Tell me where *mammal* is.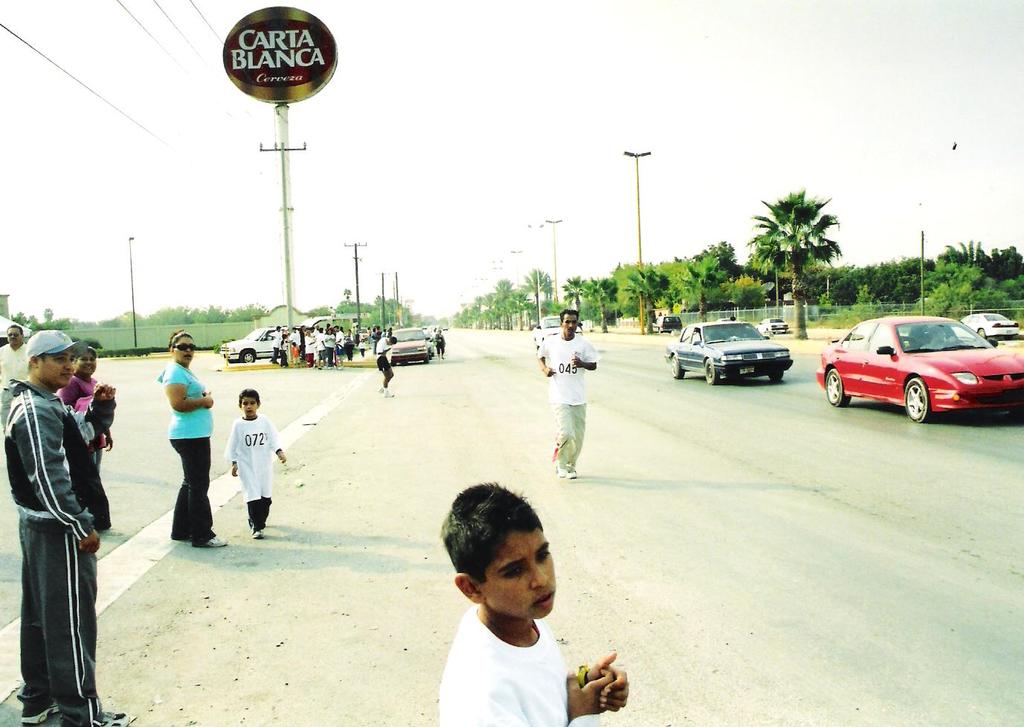
*mammal* is at {"x1": 535, "y1": 308, "x2": 599, "y2": 478}.
